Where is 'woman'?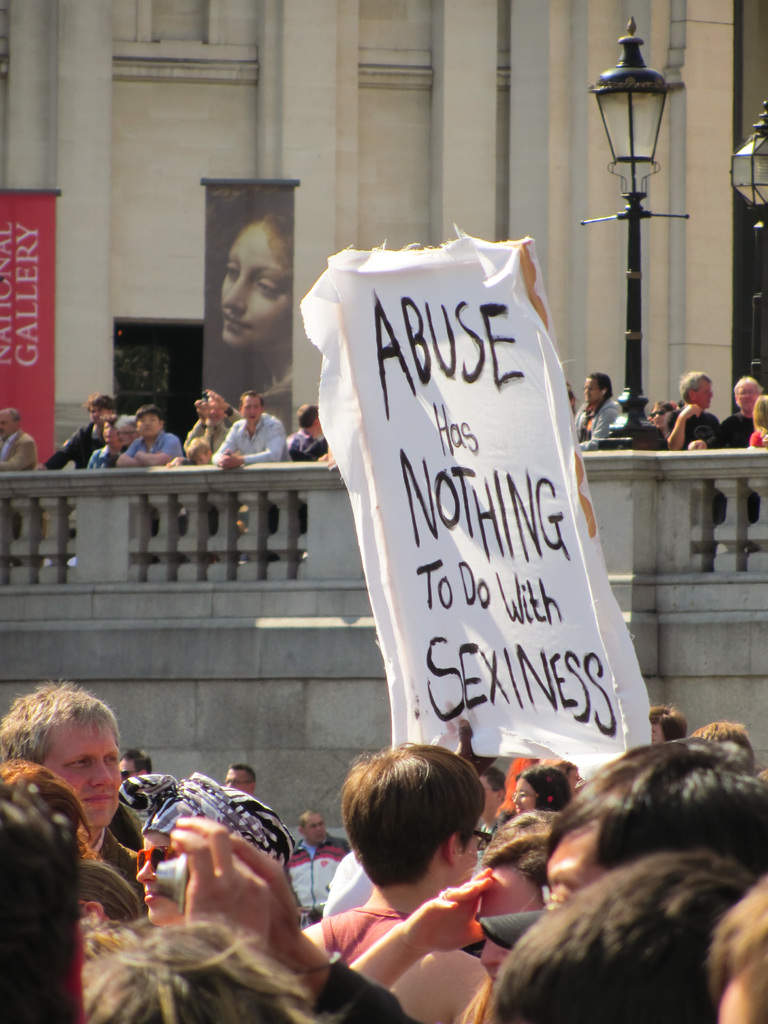
box=[206, 184, 308, 431].
